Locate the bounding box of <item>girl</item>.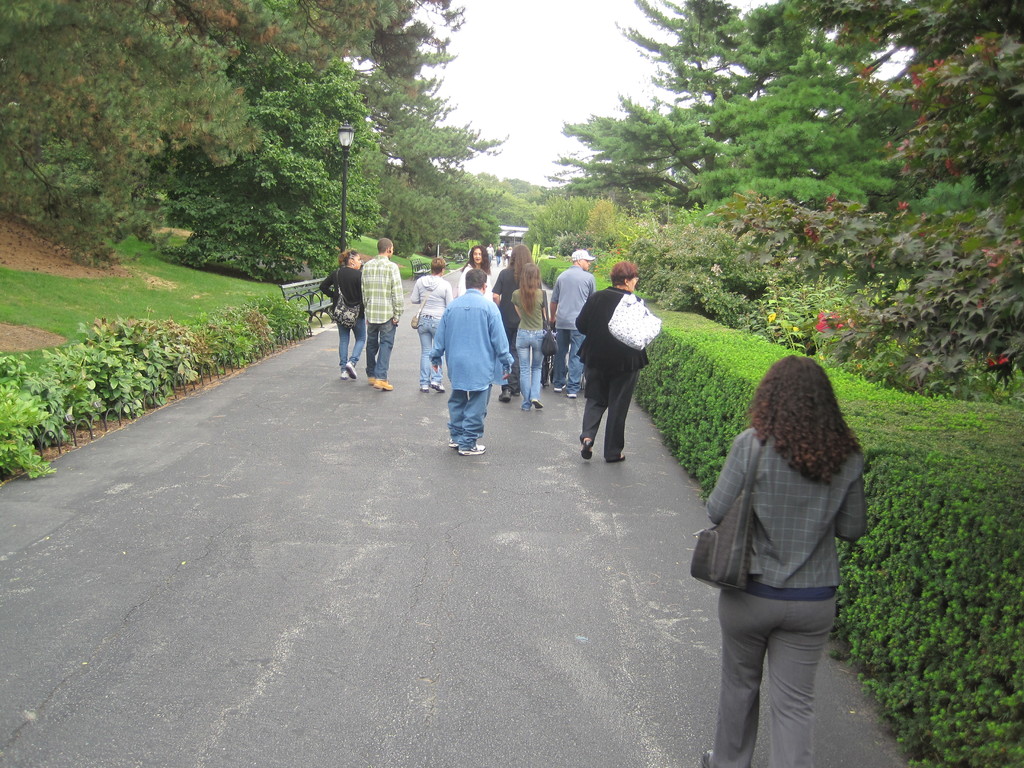
Bounding box: <region>324, 245, 371, 375</region>.
